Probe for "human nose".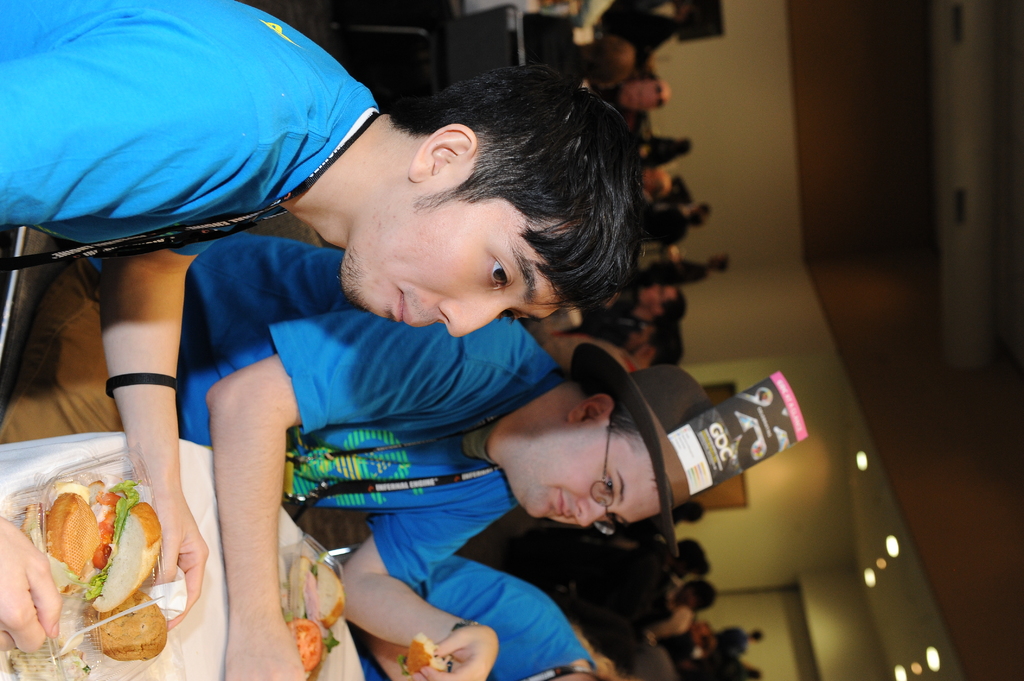
Probe result: (438,300,511,337).
